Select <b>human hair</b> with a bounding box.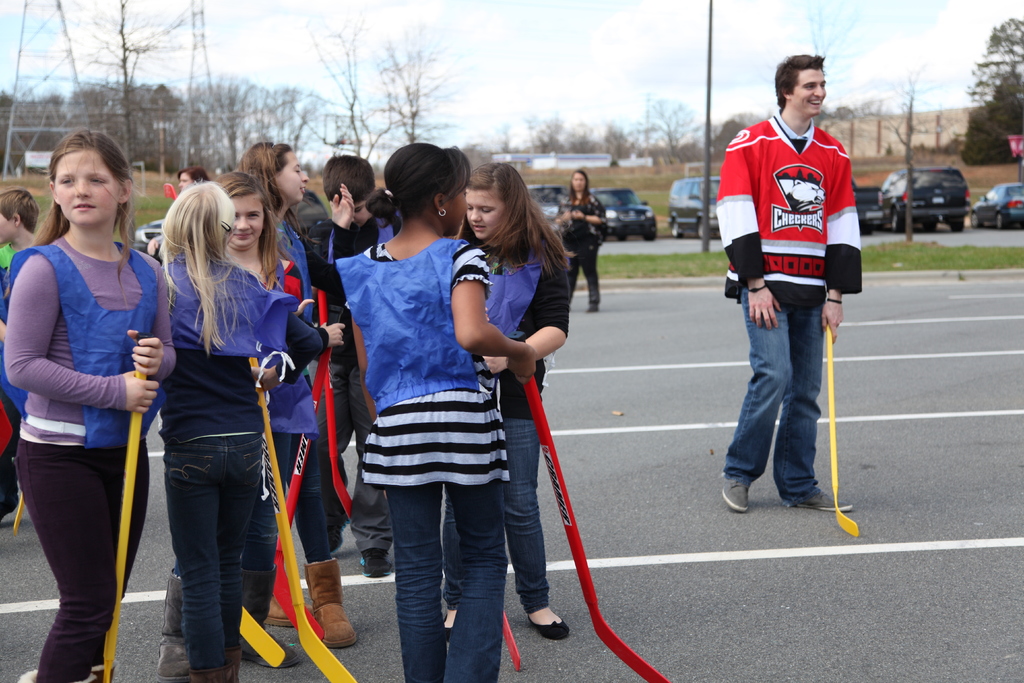
crop(237, 139, 291, 211).
